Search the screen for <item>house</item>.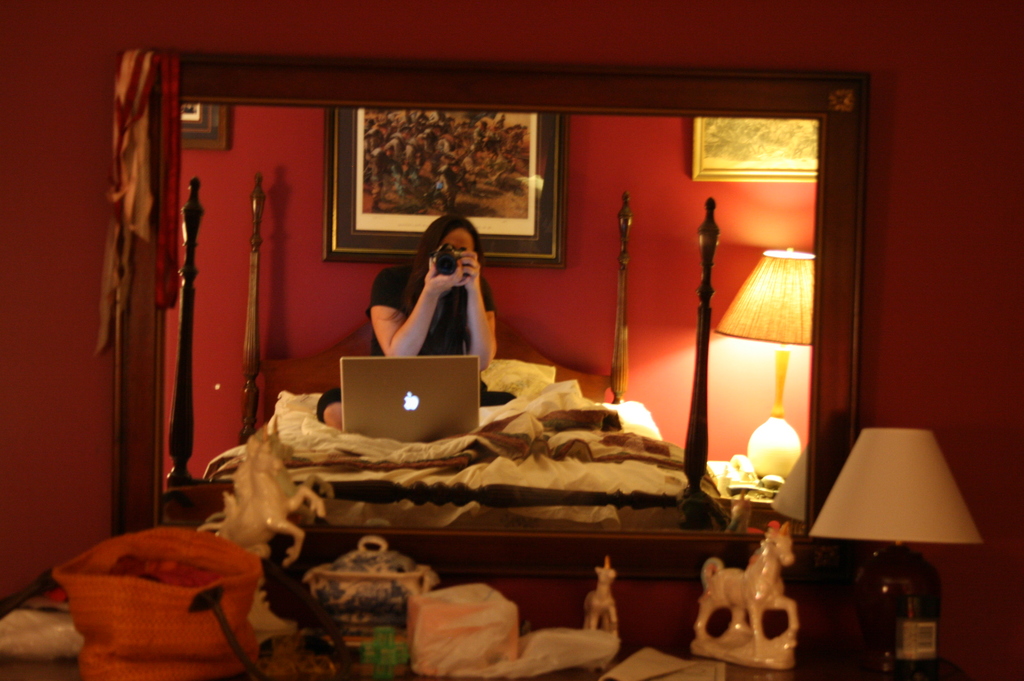
Found at left=0, top=0, right=1023, bottom=680.
